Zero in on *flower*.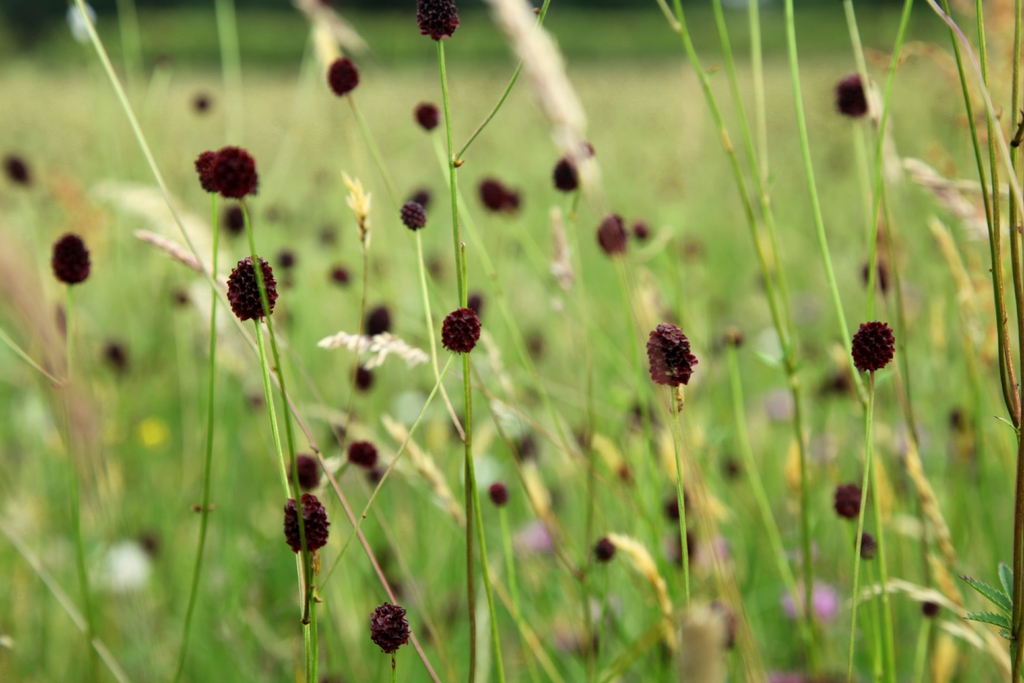
Zeroed in: bbox(835, 67, 878, 115).
